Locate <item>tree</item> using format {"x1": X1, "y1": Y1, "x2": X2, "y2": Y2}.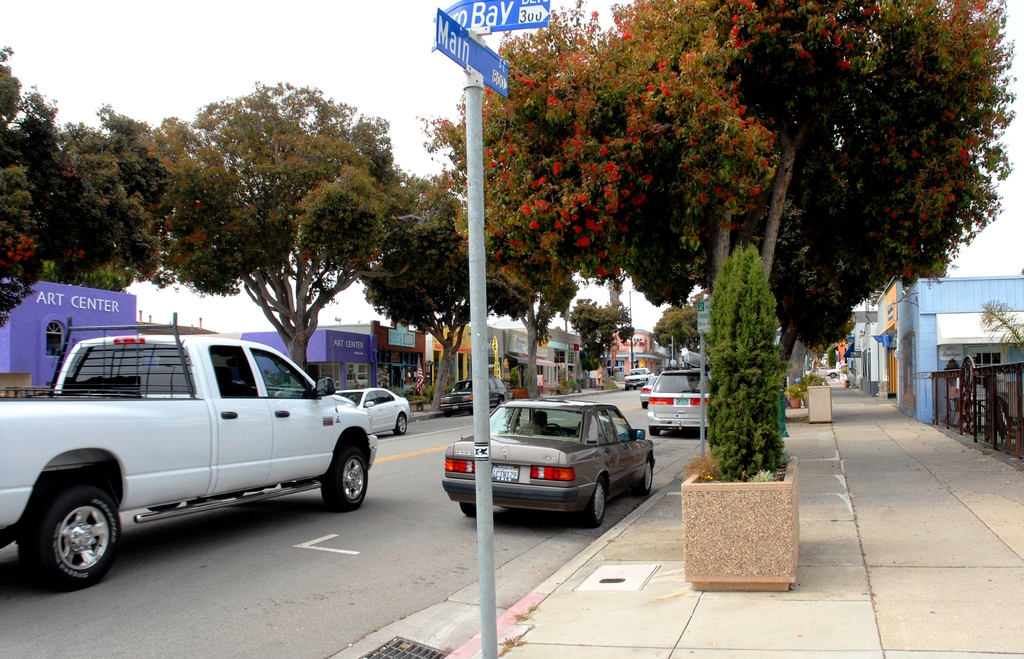
{"x1": 503, "y1": 277, "x2": 575, "y2": 398}.
